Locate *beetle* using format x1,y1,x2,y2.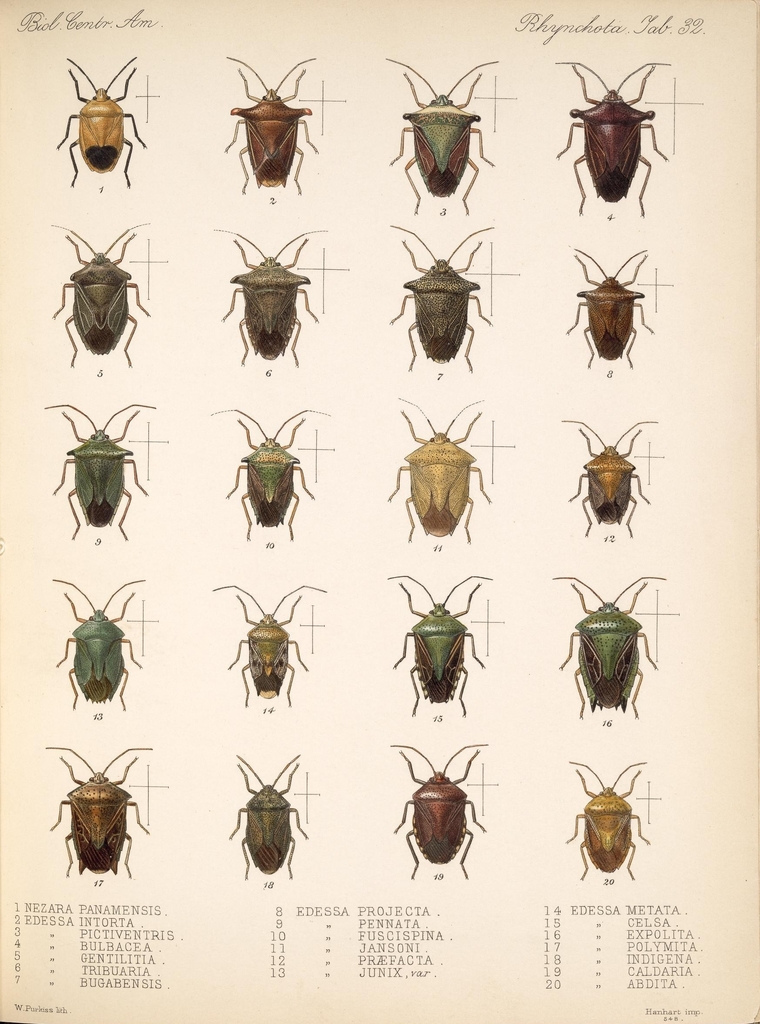
223,412,320,540.
